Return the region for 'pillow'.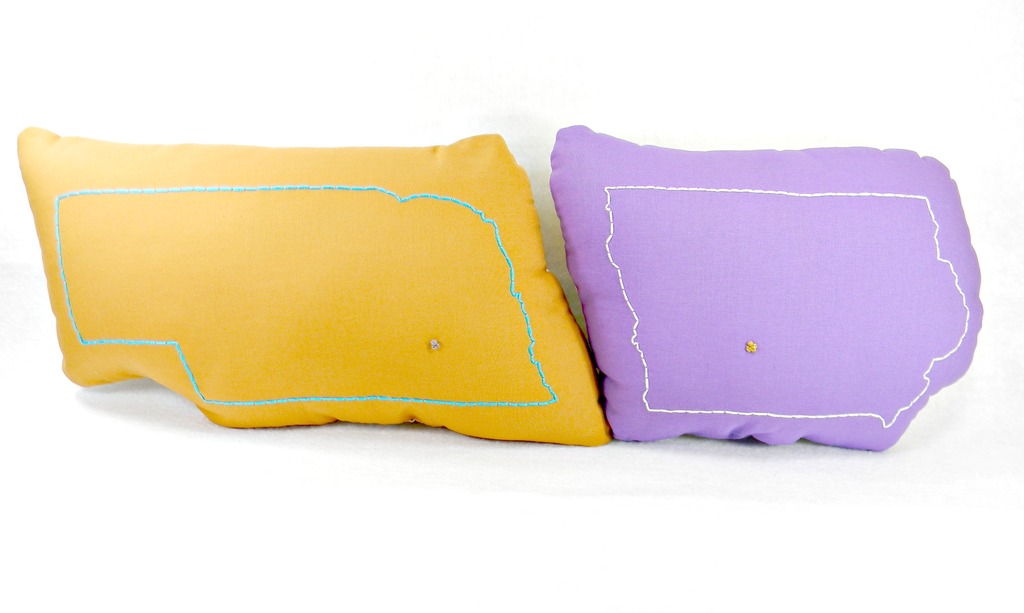
<region>12, 129, 600, 437</region>.
